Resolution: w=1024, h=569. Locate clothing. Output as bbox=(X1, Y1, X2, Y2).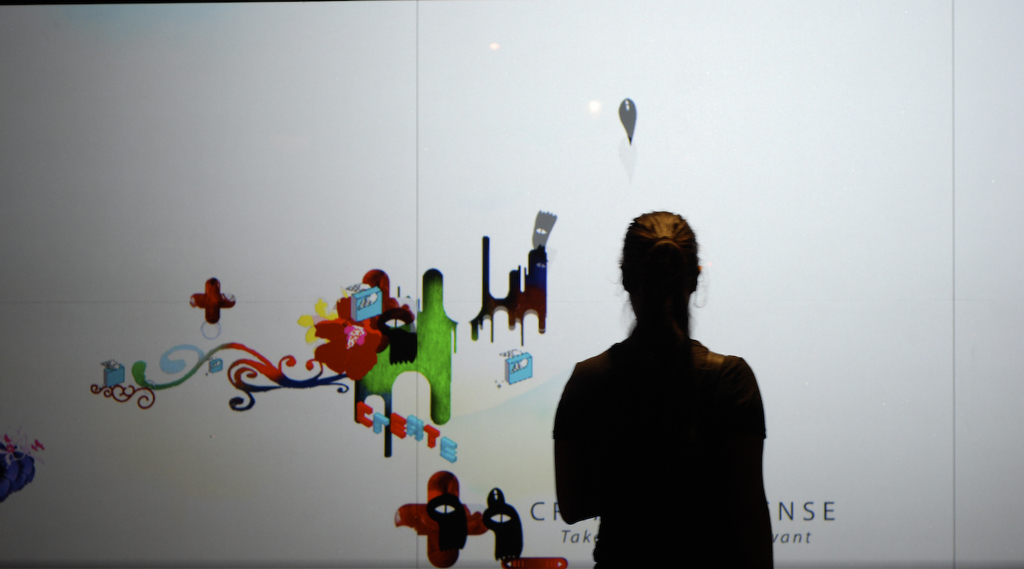
bbox=(552, 266, 780, 559).
